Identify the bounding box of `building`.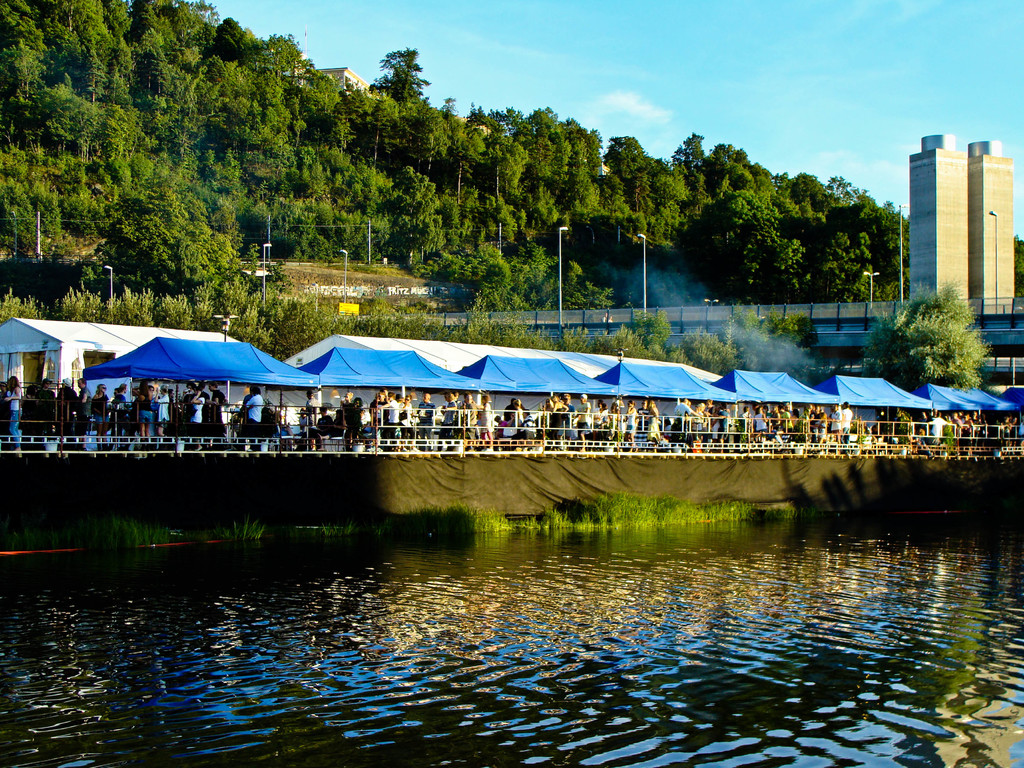
906,134,971,310.
